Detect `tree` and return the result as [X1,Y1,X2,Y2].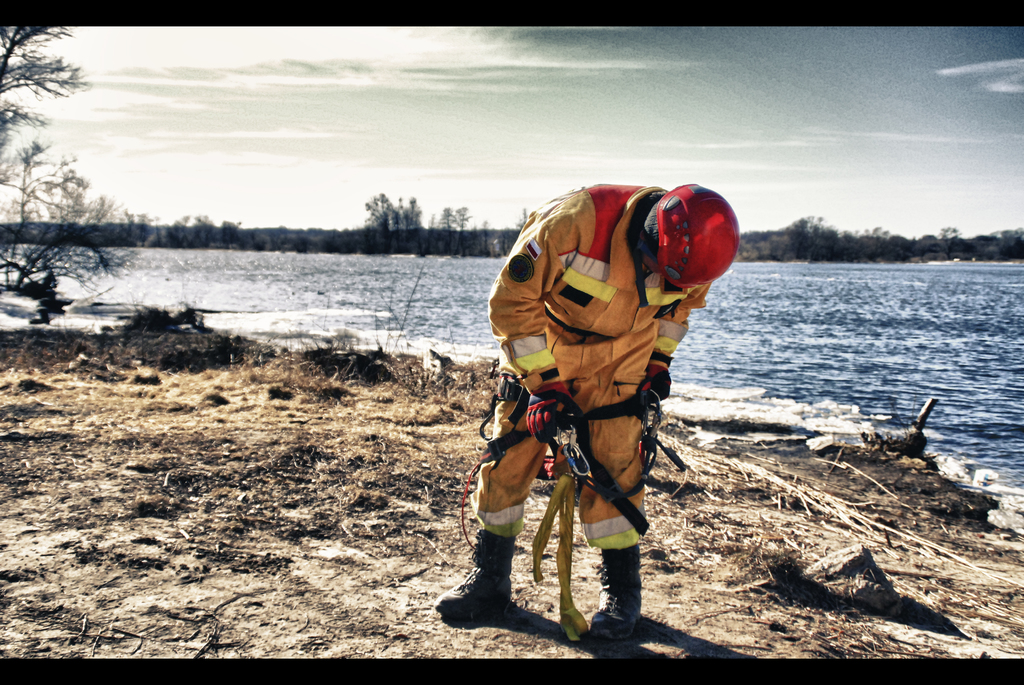
[104,193,285,267].
